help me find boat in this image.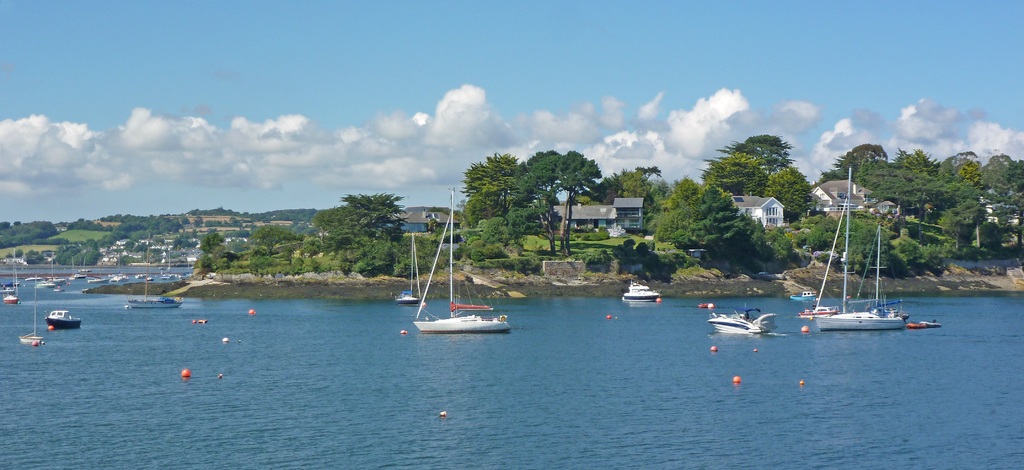
Found it: box(796, 300, 846, 317).
